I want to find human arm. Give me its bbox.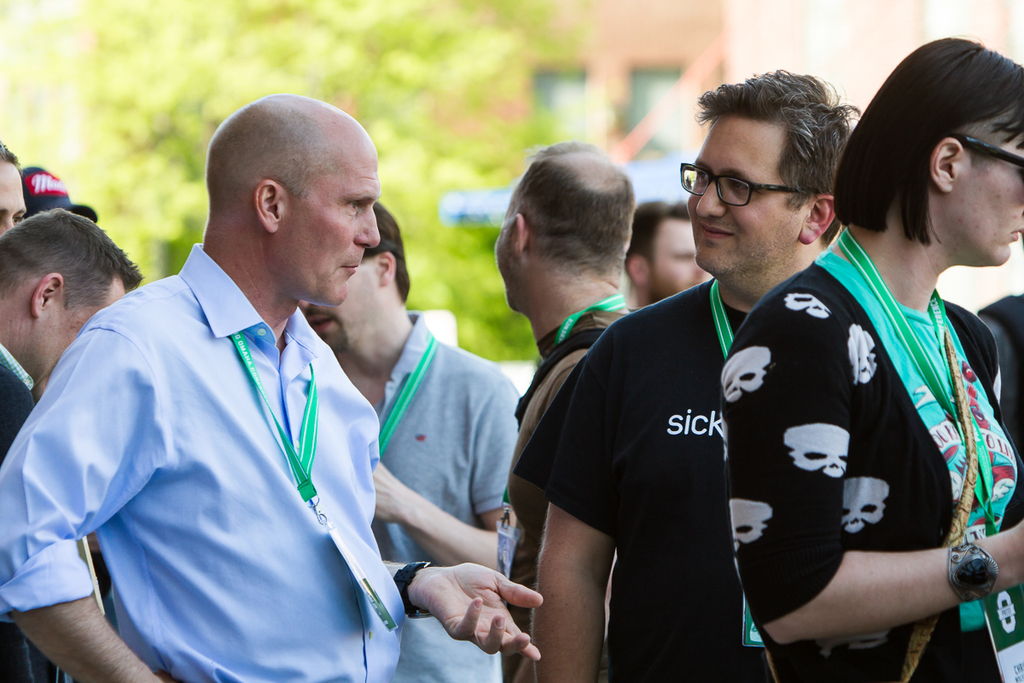
2,321,192,682.
